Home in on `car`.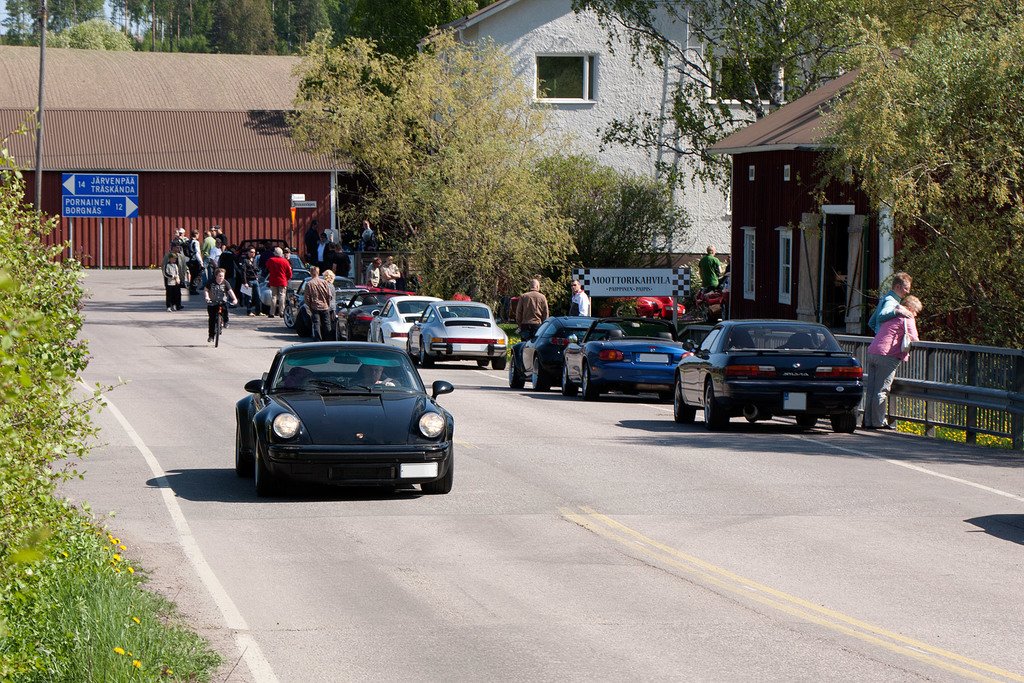
Homed in at pyautogui.locateOnScreen(510, 317, 626, 391).
